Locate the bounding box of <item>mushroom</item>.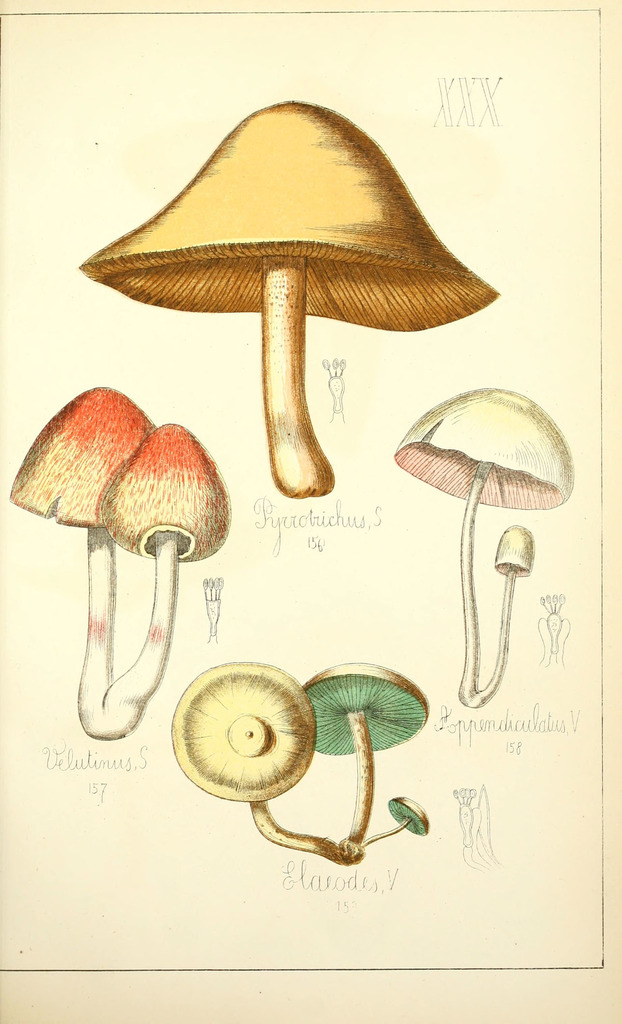
Bounding box: 395, 385, 577, 711.
